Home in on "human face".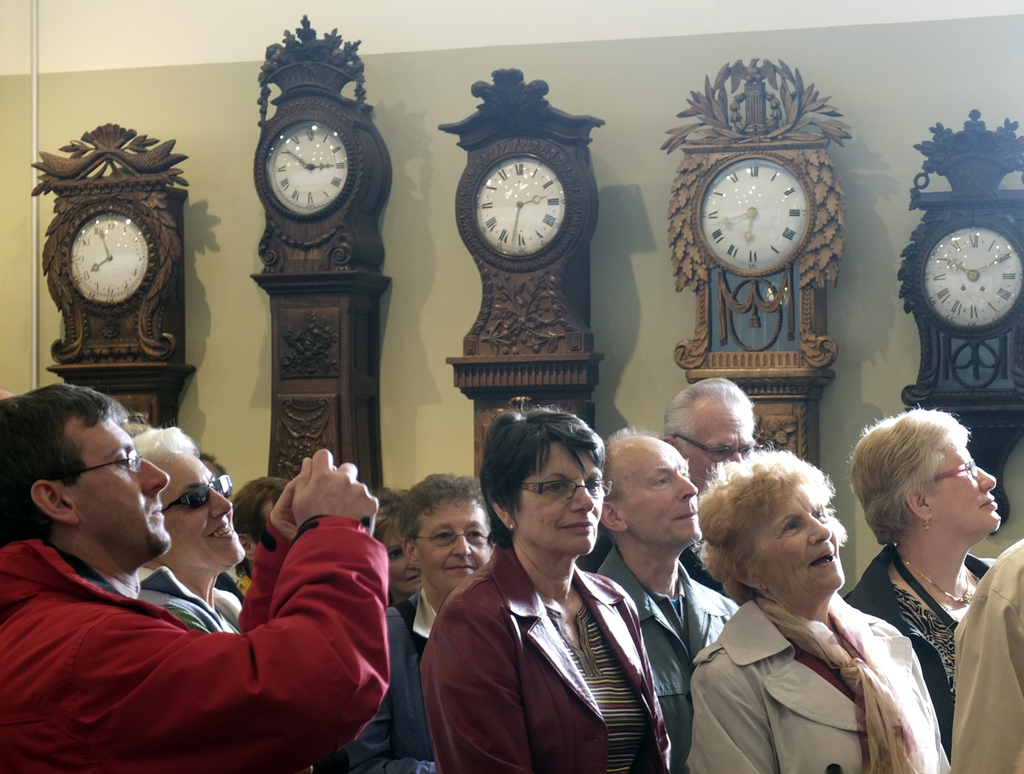
Homed in at [x1=511, y1=438, x2=605, y2=557].
